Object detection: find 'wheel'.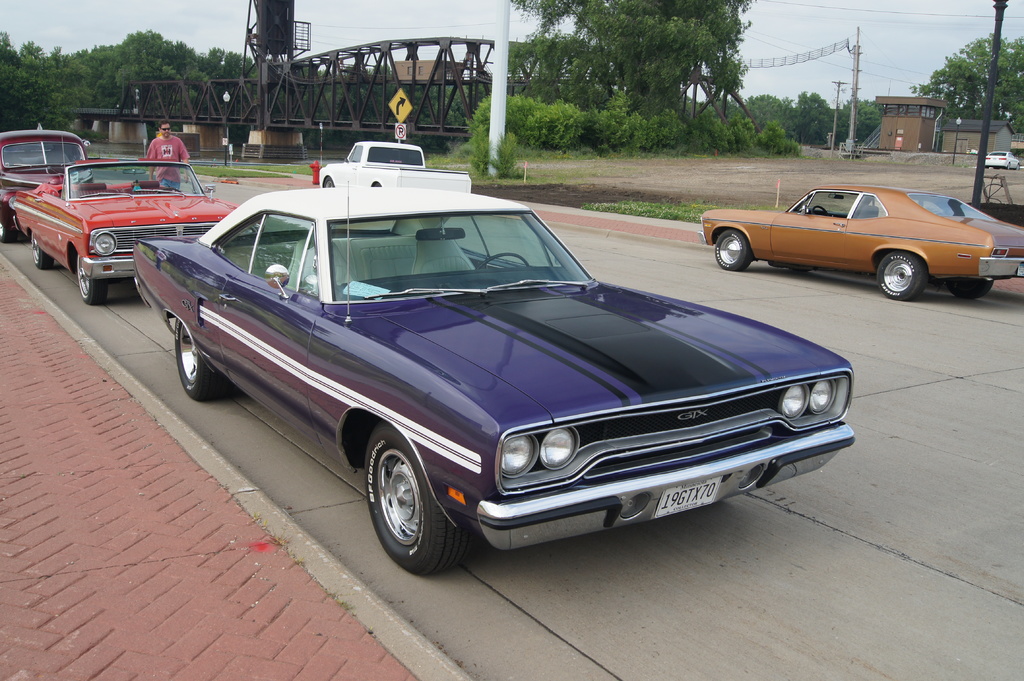
156,188,184,195.
